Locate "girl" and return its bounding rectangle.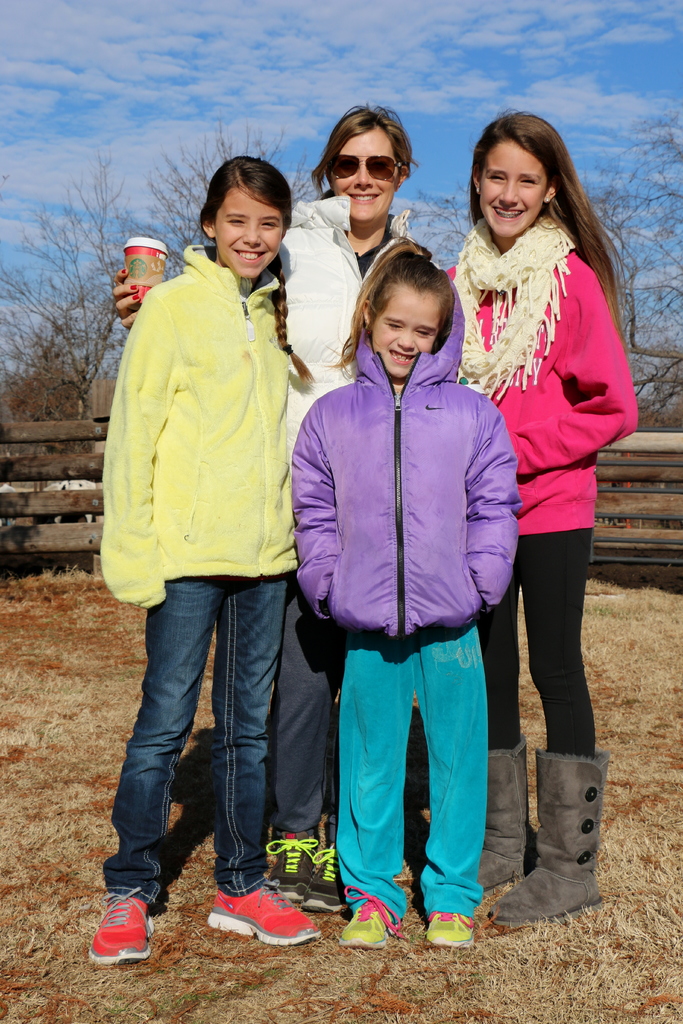
bbox=[113, 97, 410, 913].
